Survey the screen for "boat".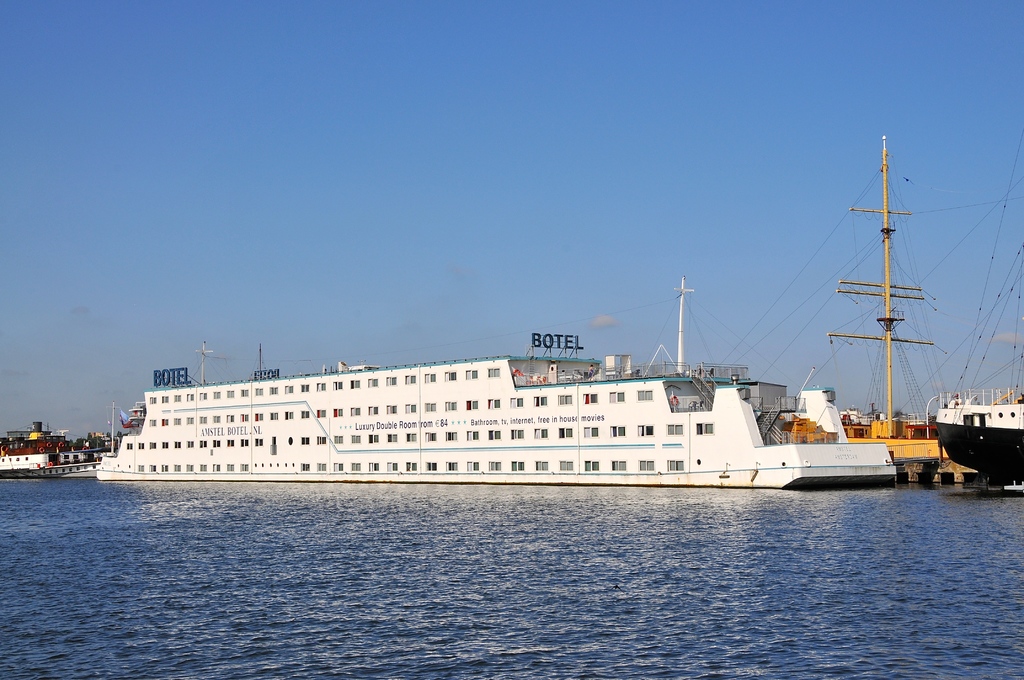
Survey found: [0,419,107,482].
